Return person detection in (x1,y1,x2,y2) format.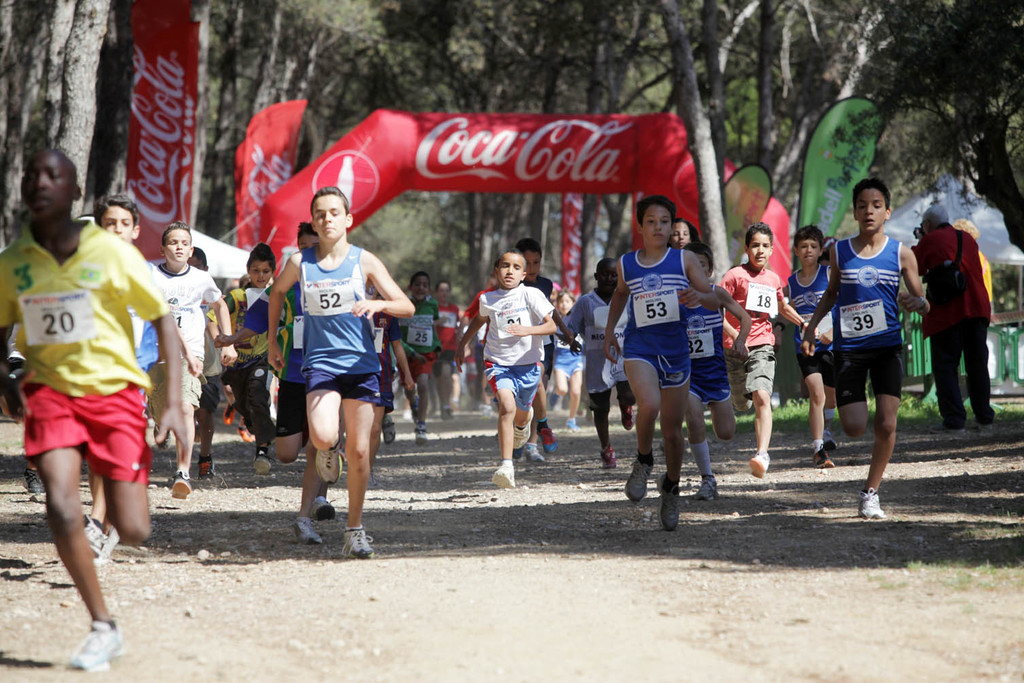
(146,216,237,501).
